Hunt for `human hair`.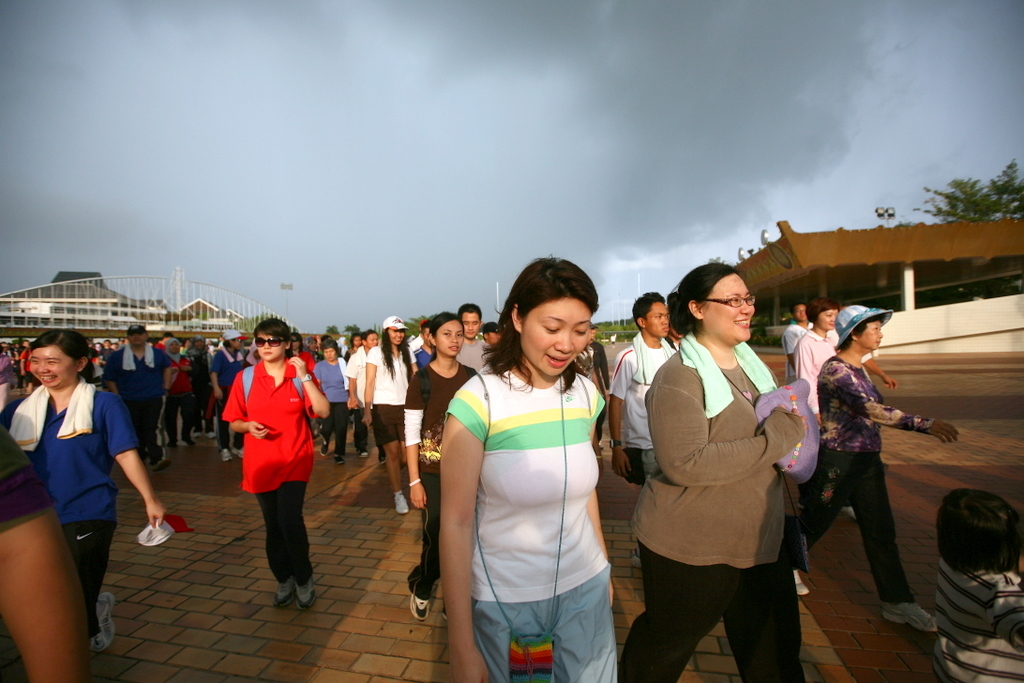
Hunted down at 379 328 414 384.
